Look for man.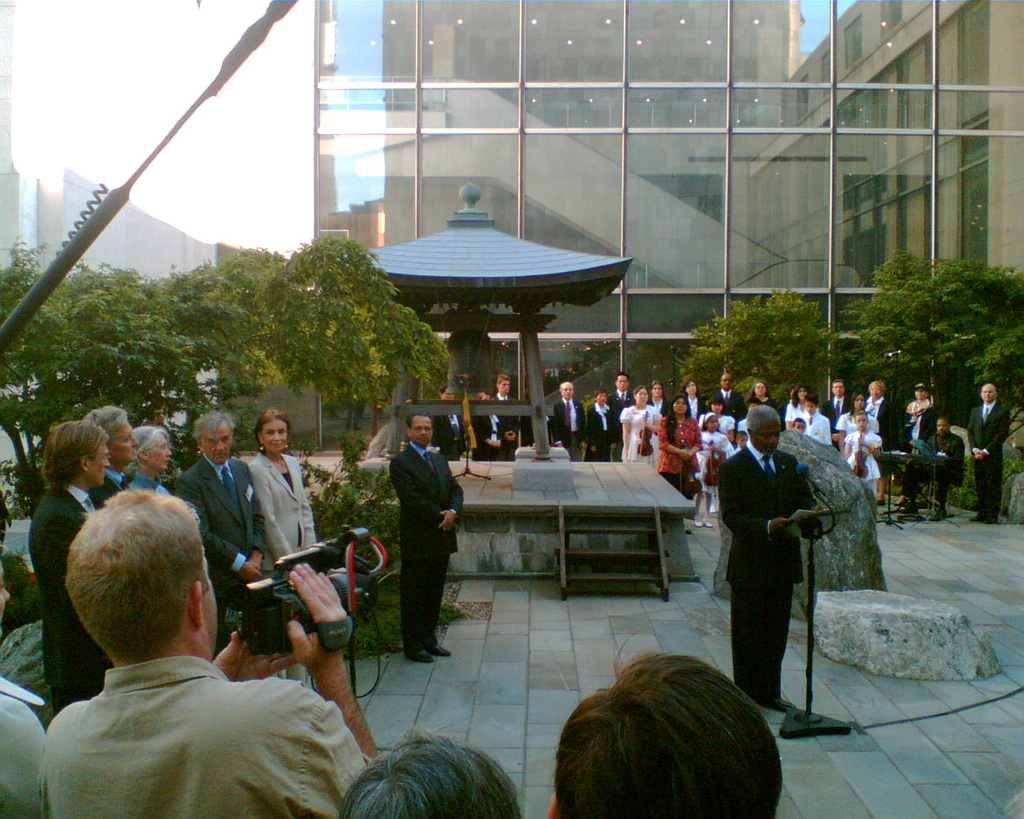
Found: bbox=[83, 399, 142, 509].
